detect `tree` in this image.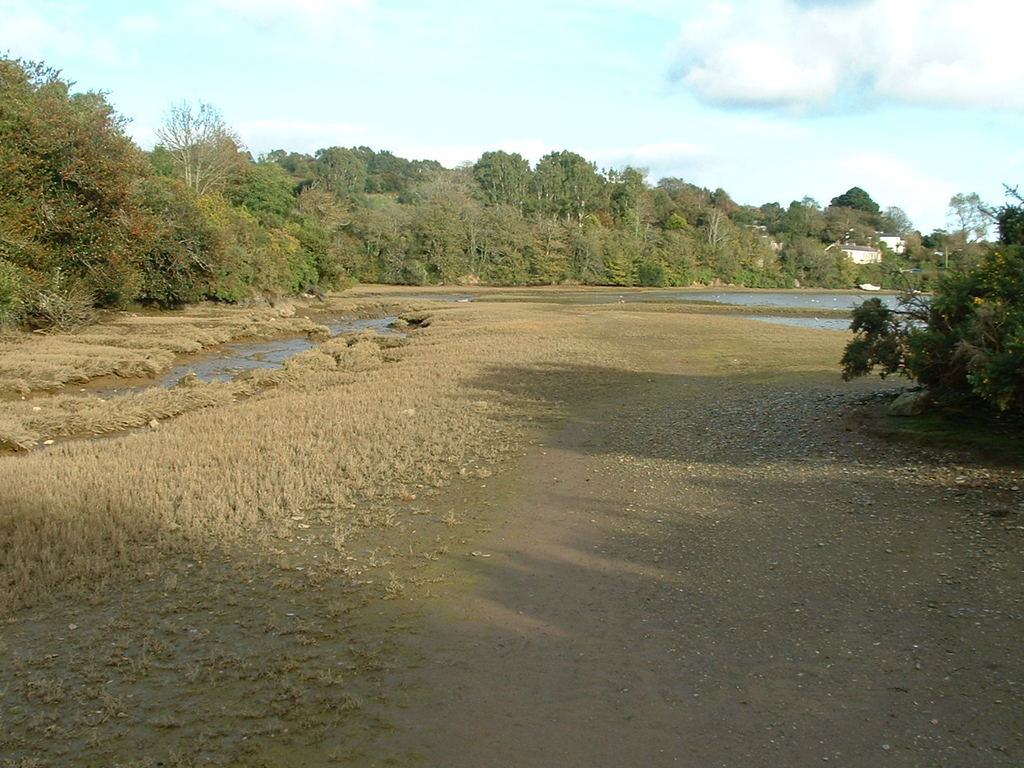
Detection: 835:167:1023:431.
